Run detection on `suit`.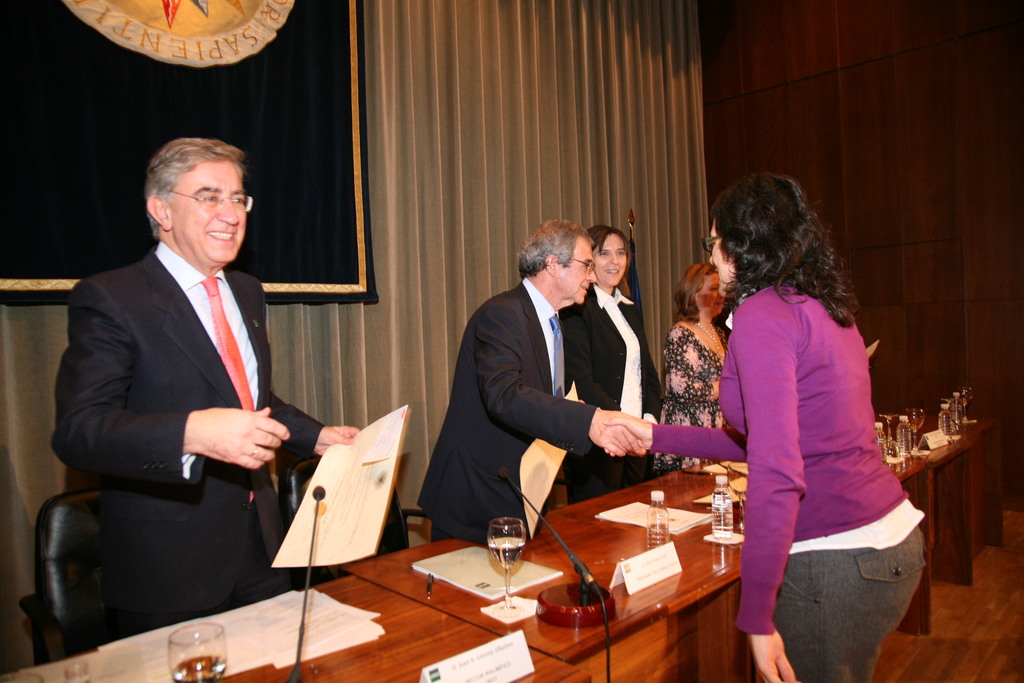
Result: {"x1": 56, "y1": 117, "x2": 332, "y2": 632}.
